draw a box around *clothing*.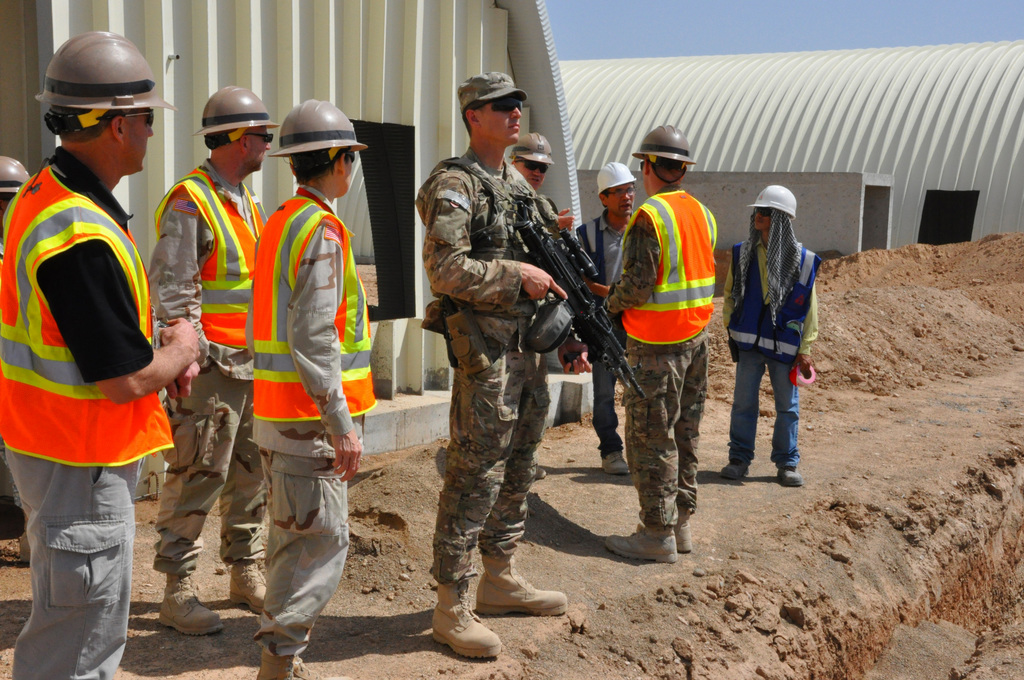
<box>0,140,178,679</box>.
